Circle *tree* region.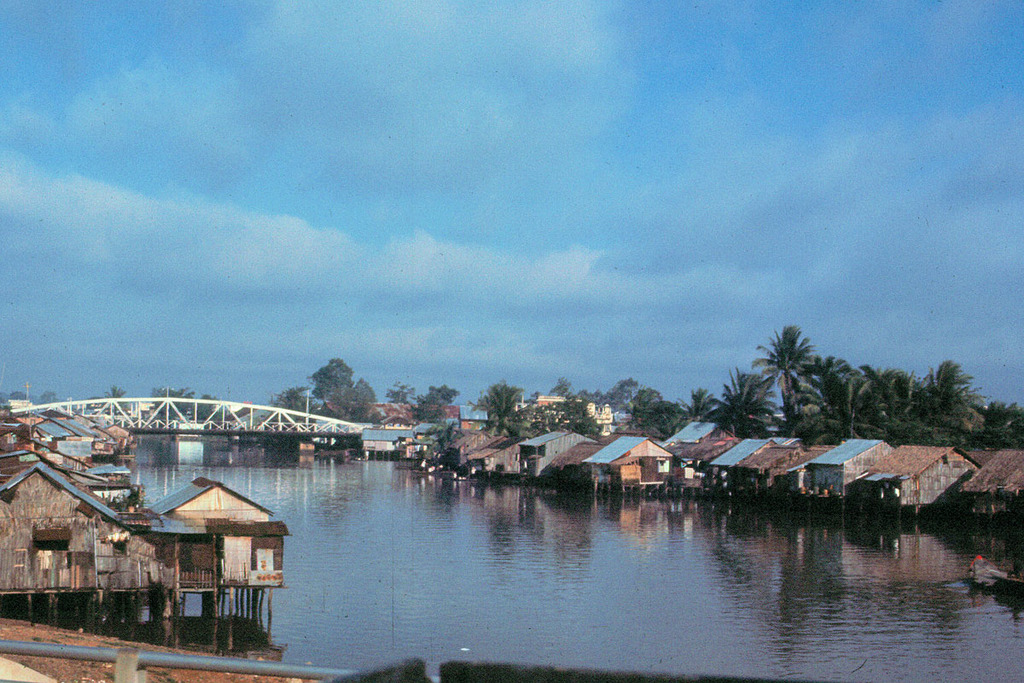
Region: {"left": 6, "top": 388, "right": 27, "bottom": 400}.
